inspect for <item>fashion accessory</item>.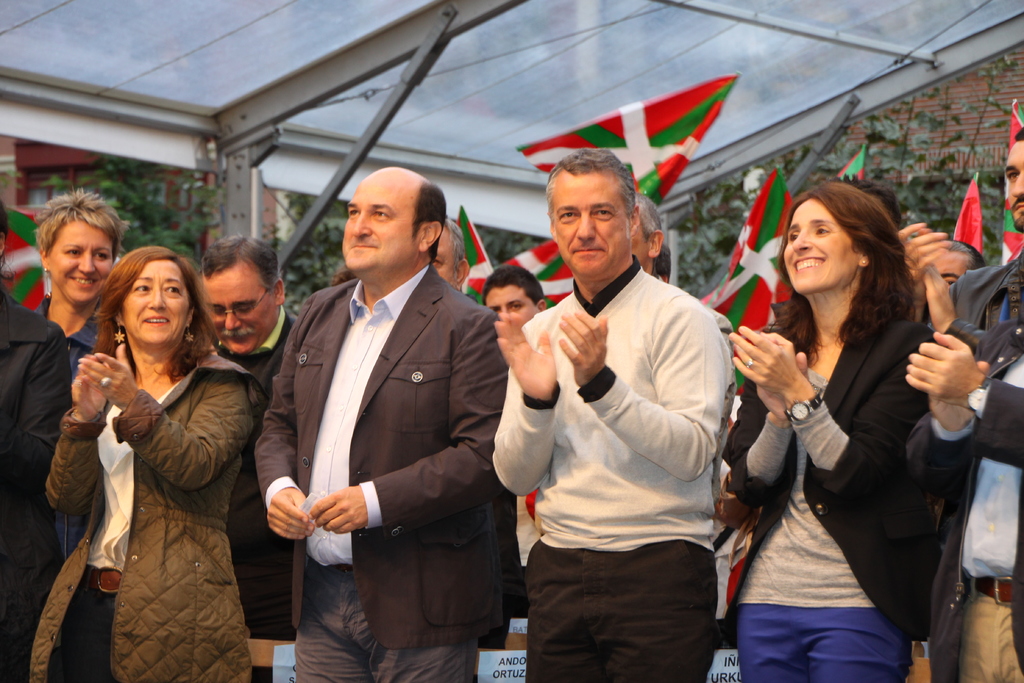
Inspection: 98, 375, 111, 390.
